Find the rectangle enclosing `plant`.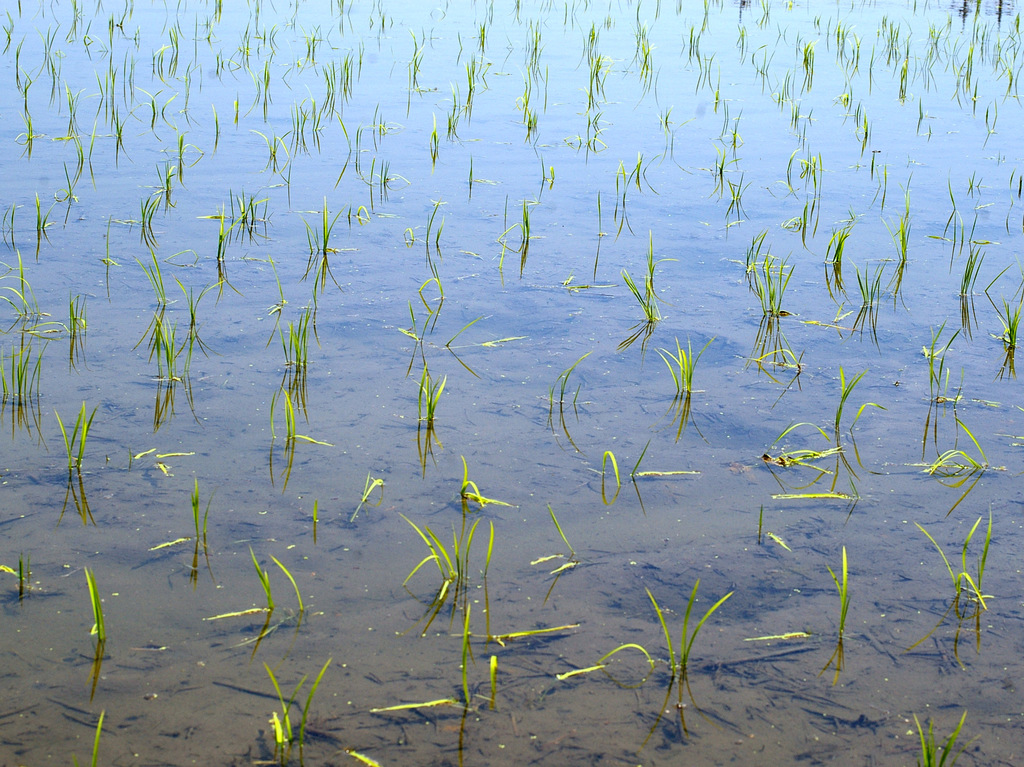
772, 359, 894, 488.
